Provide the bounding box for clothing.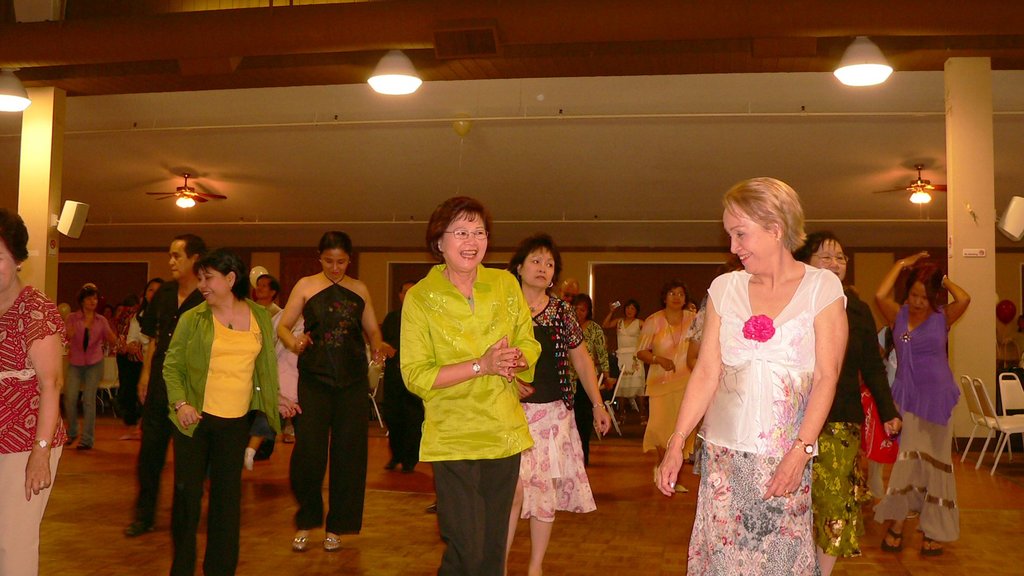
bbox(397, 260, 541, 575).
